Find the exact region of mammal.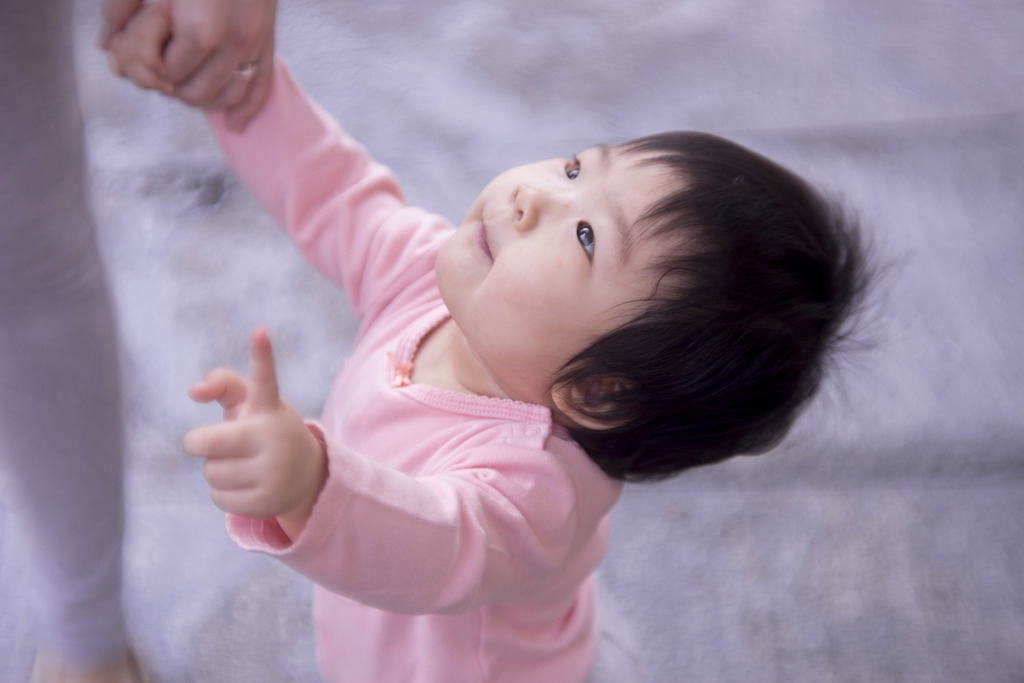
Exact region: crop(68, 56, 931, 658).
